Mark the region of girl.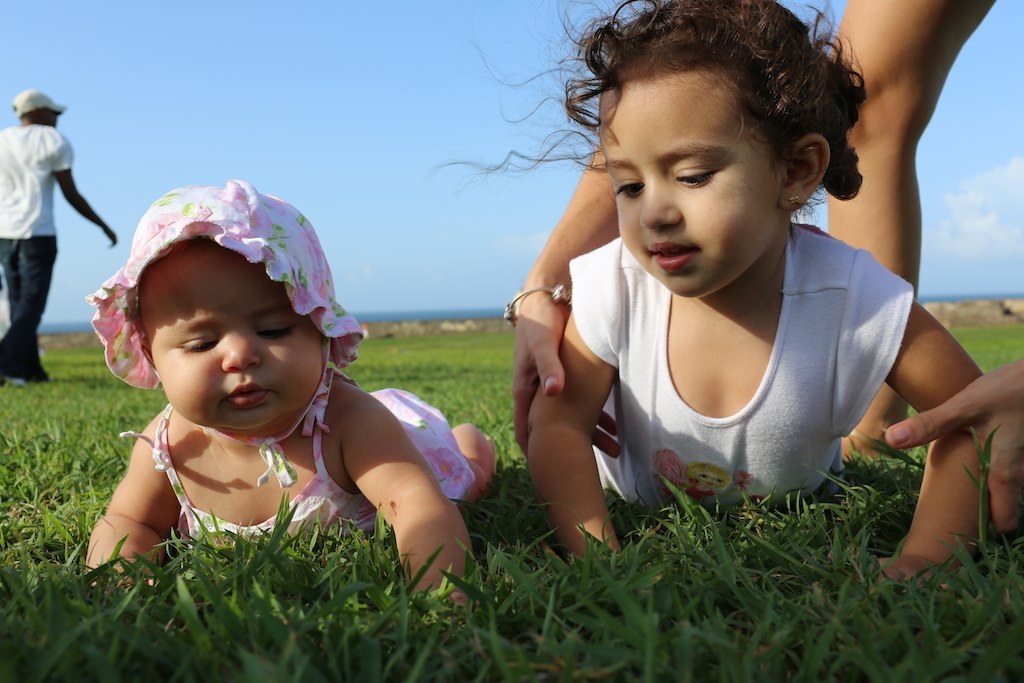
Region: 85/177/492/609.
